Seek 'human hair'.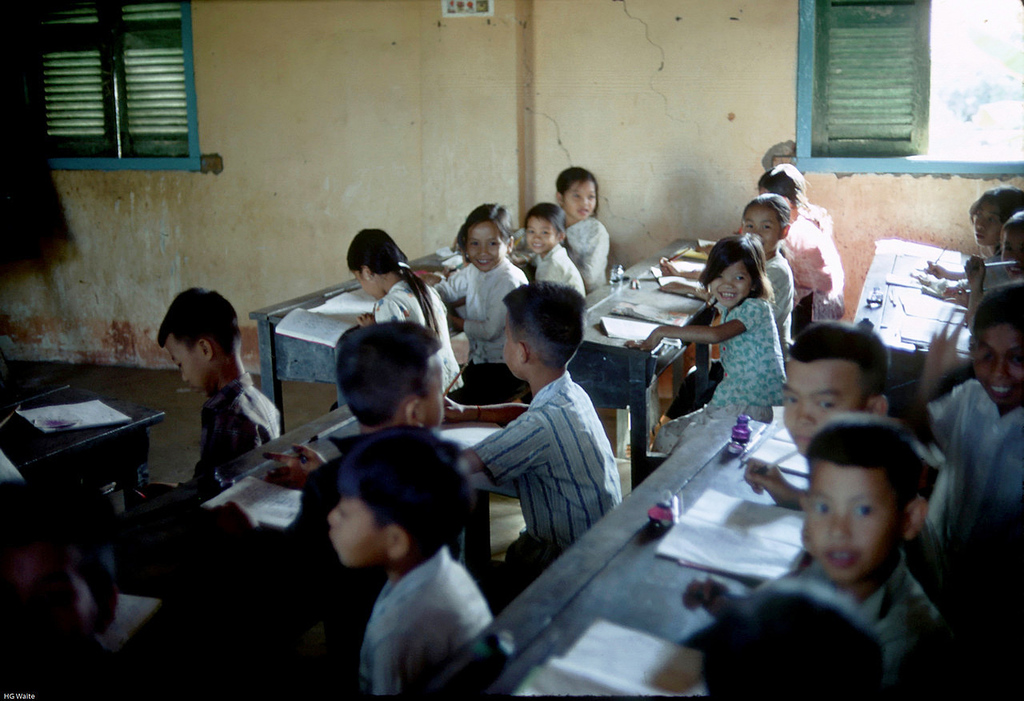
<box>960,286,1023,326</box>.
